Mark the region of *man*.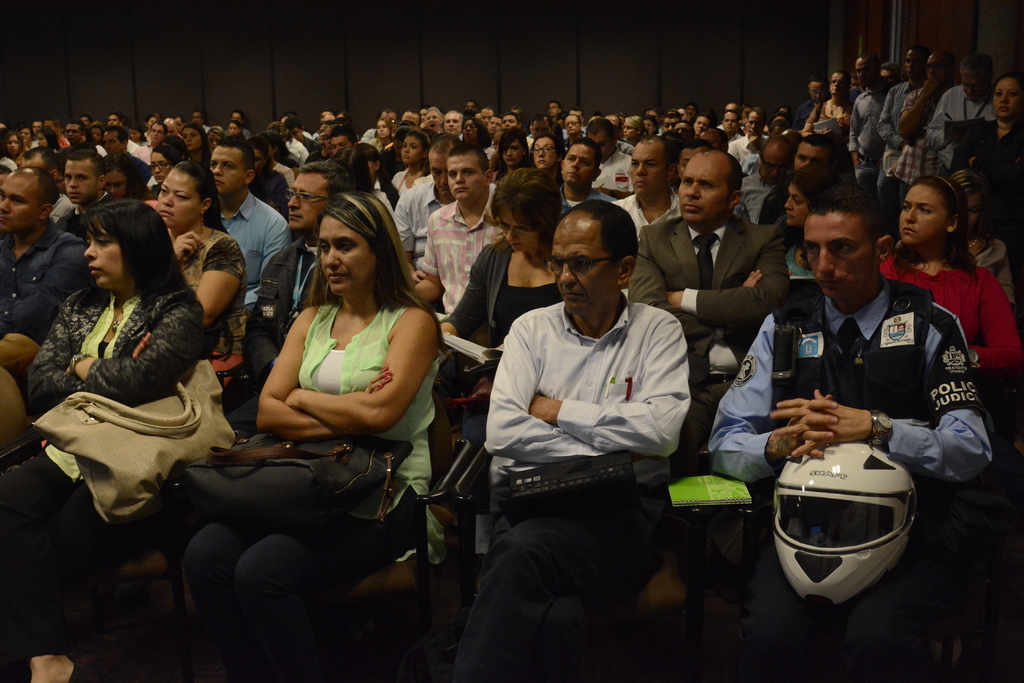
Region: l=364, t=108, r=401, b=165.
